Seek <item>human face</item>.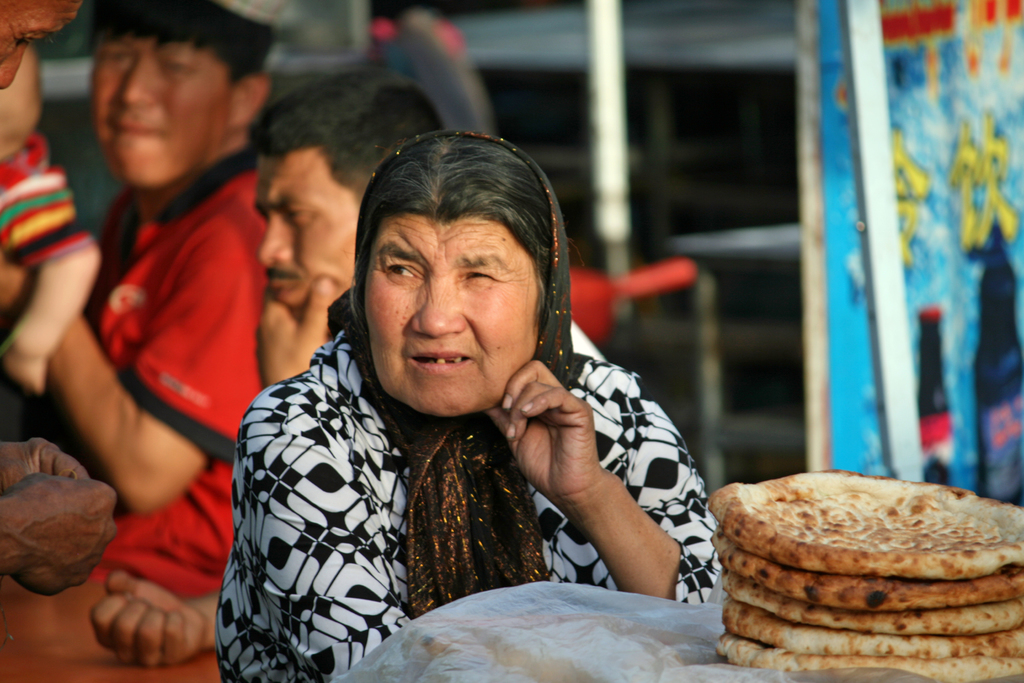
box(89, 33, 246, 188).
